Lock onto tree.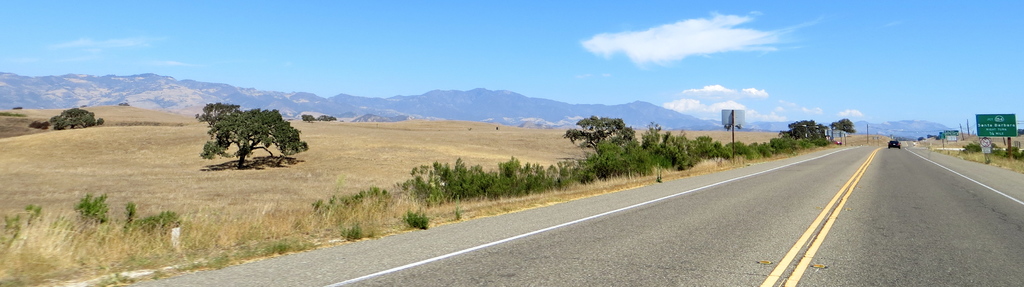
Locked: detection(562, 108, 650, 187).
